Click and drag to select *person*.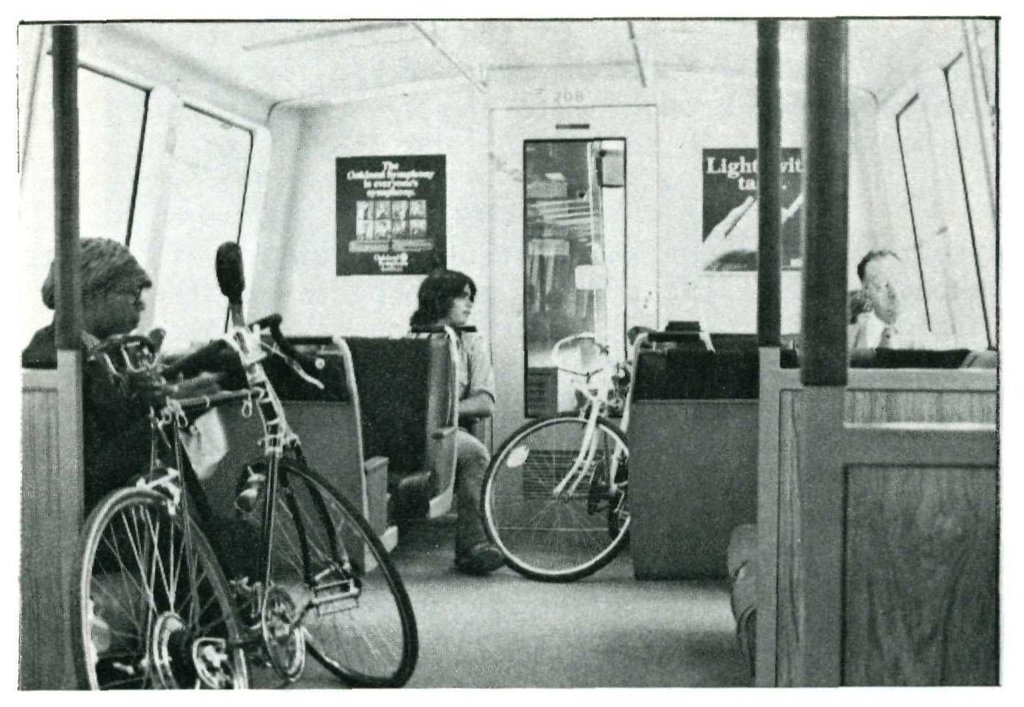
Selection: crop(843, 250, 930, 358).
